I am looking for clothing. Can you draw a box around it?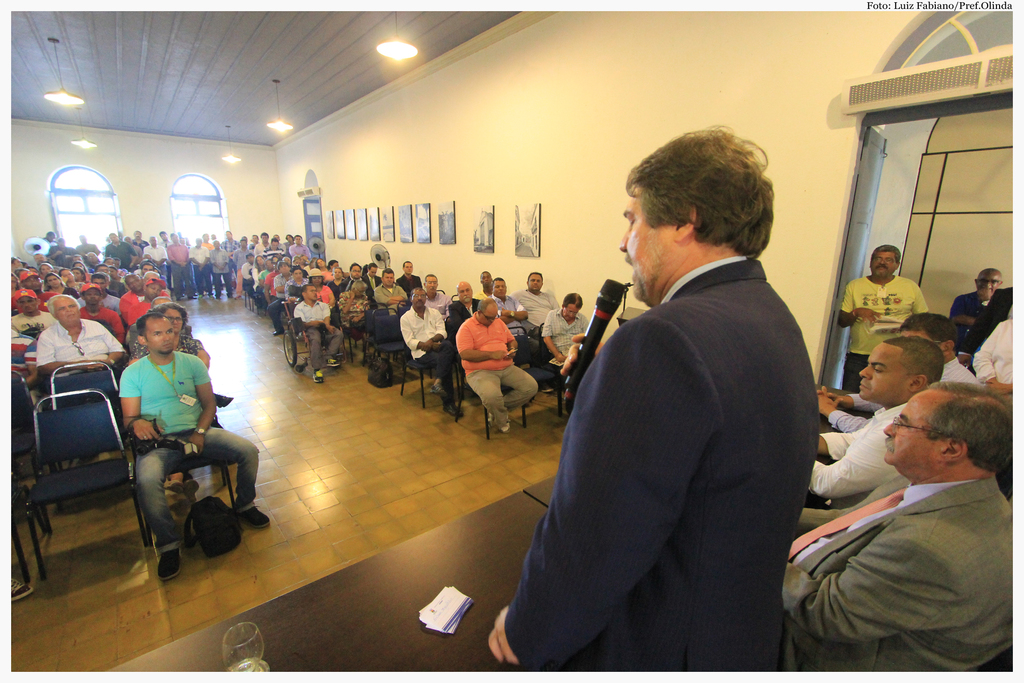
Sure, the bounding box is <bbox>267, 272, 293, 333</bbox>.
